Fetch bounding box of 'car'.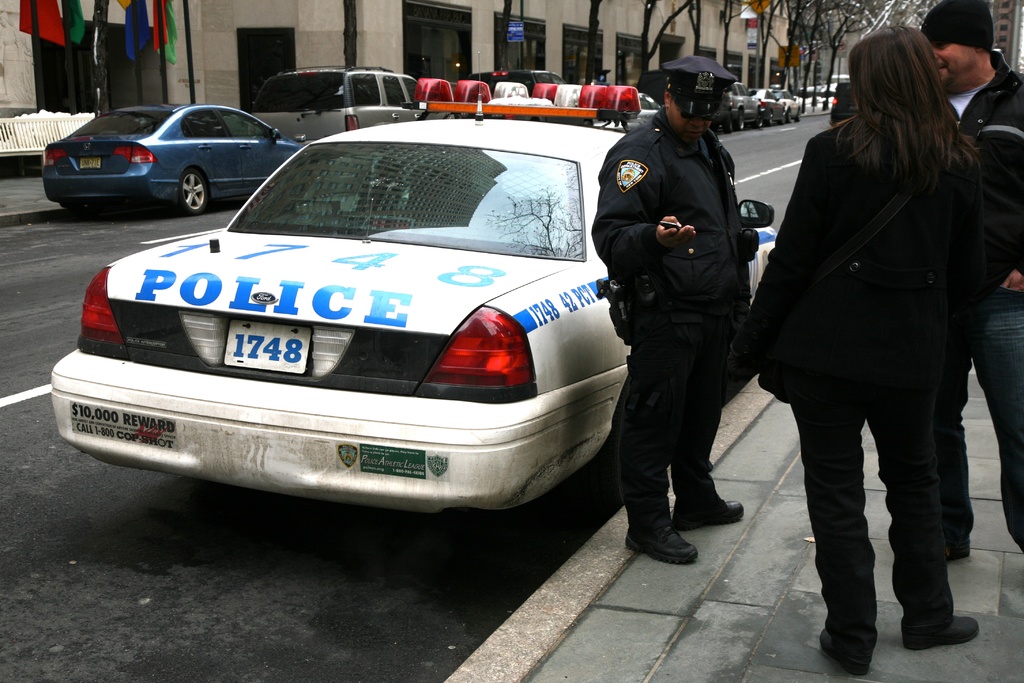
Bbox: left=241, top=67, right=426, bottom=138.
